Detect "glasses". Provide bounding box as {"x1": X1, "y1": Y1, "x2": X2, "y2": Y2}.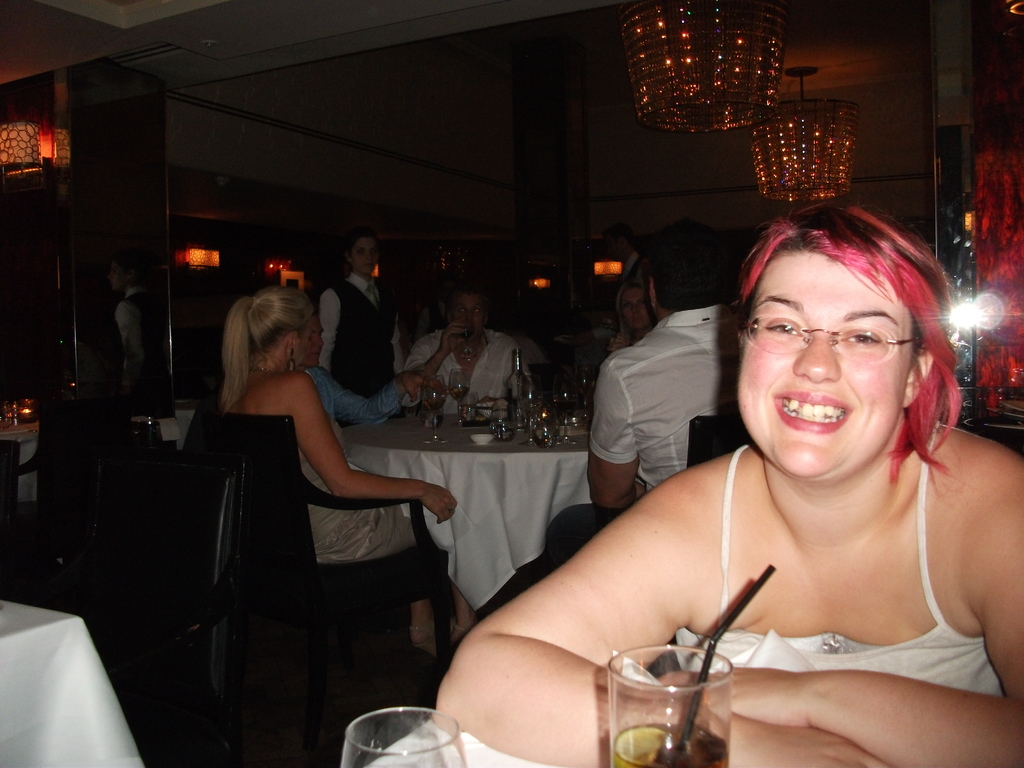
{"x1": 740, "y1": 312, "x2": 922, "y2": 364}.
